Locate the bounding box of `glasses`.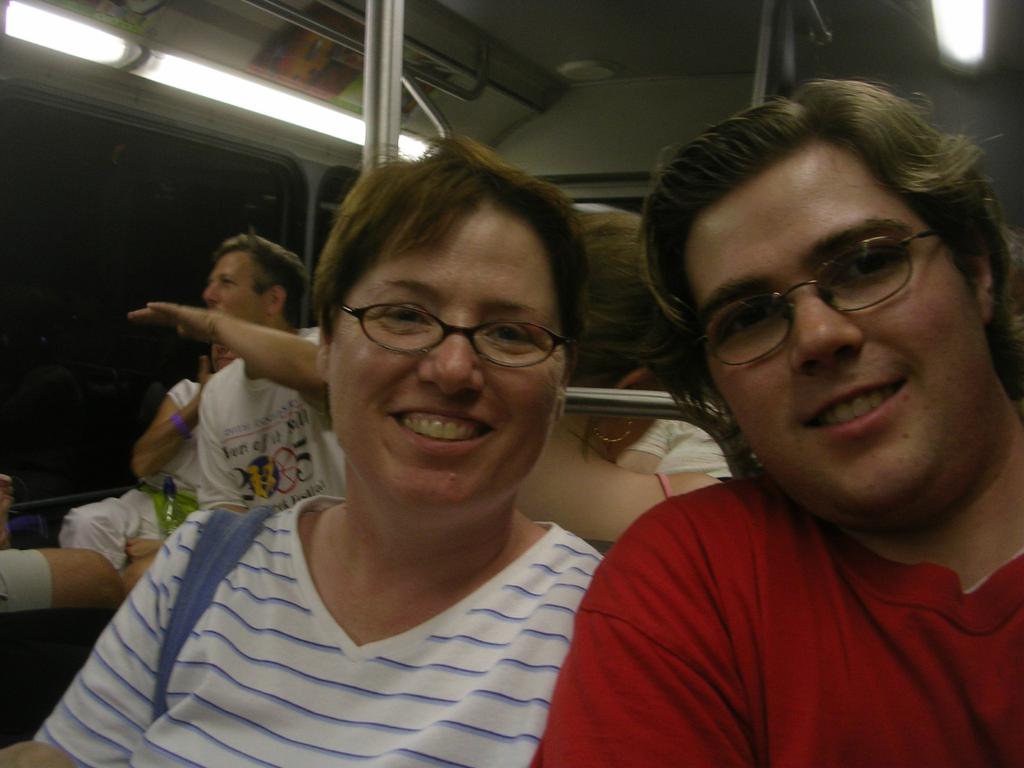
Bounding box: 697/230/944/369.
